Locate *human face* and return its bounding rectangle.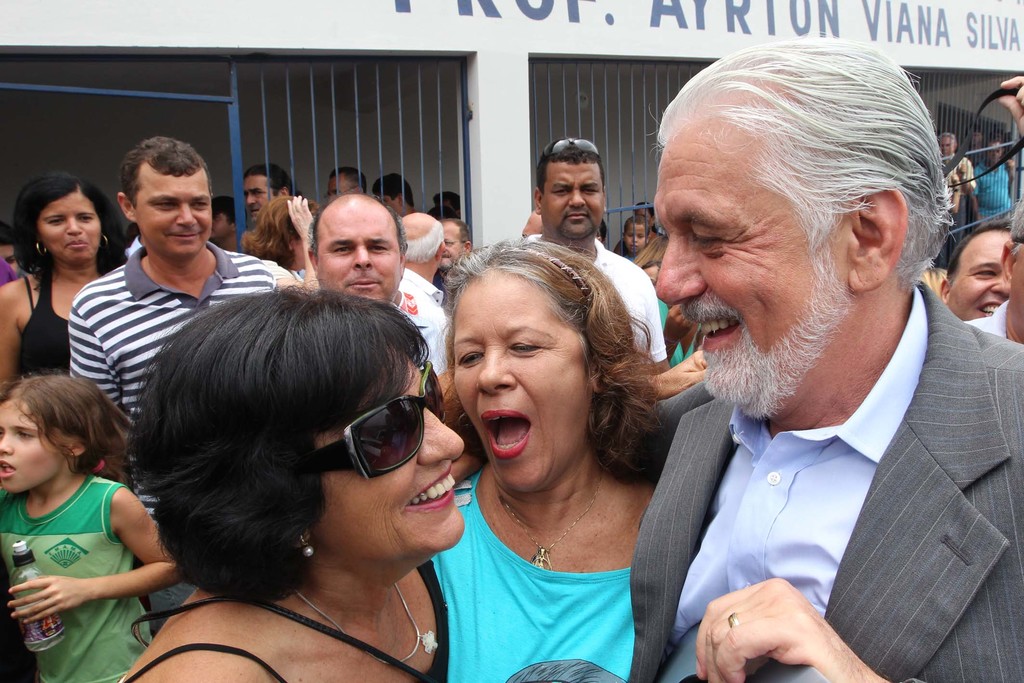
627,220,644,250.
